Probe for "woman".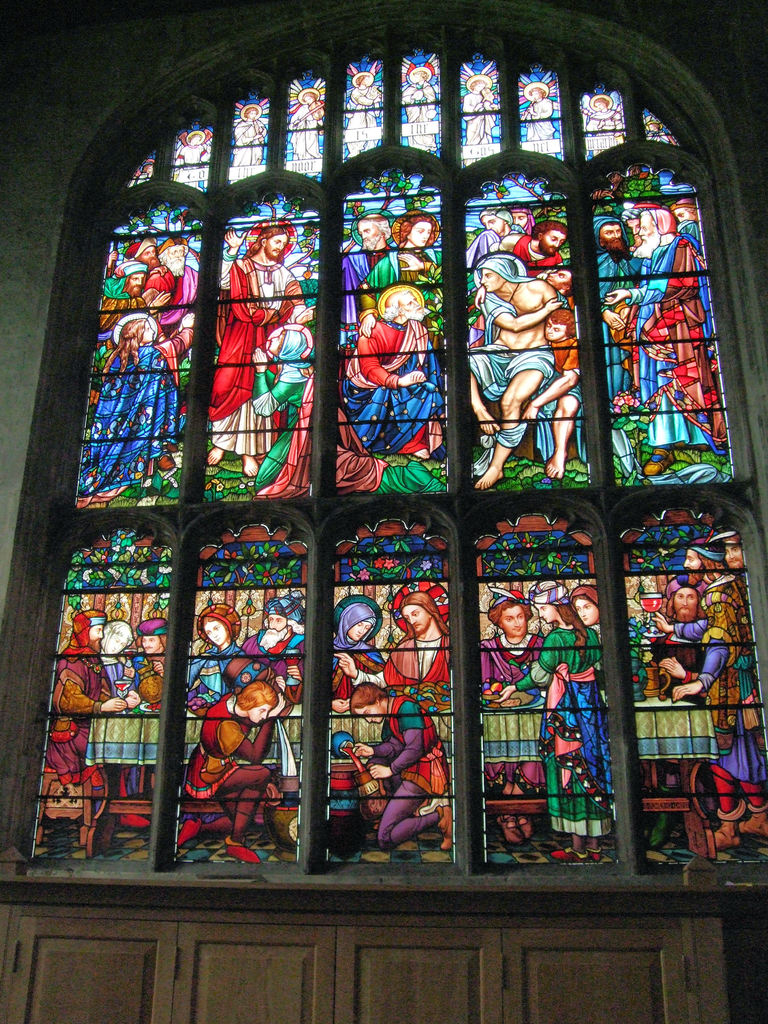
Probe result: (x1=362, y1=212, x2=451, y2=325).
